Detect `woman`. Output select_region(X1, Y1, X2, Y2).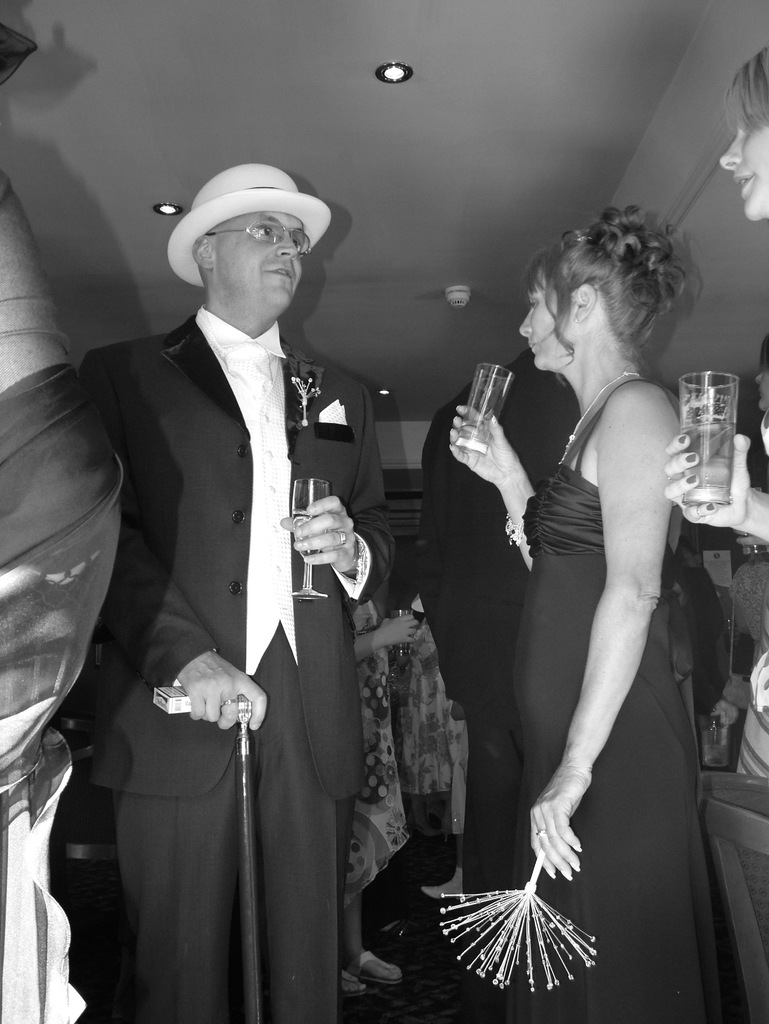
select_region(481, 196, 710, 993).
